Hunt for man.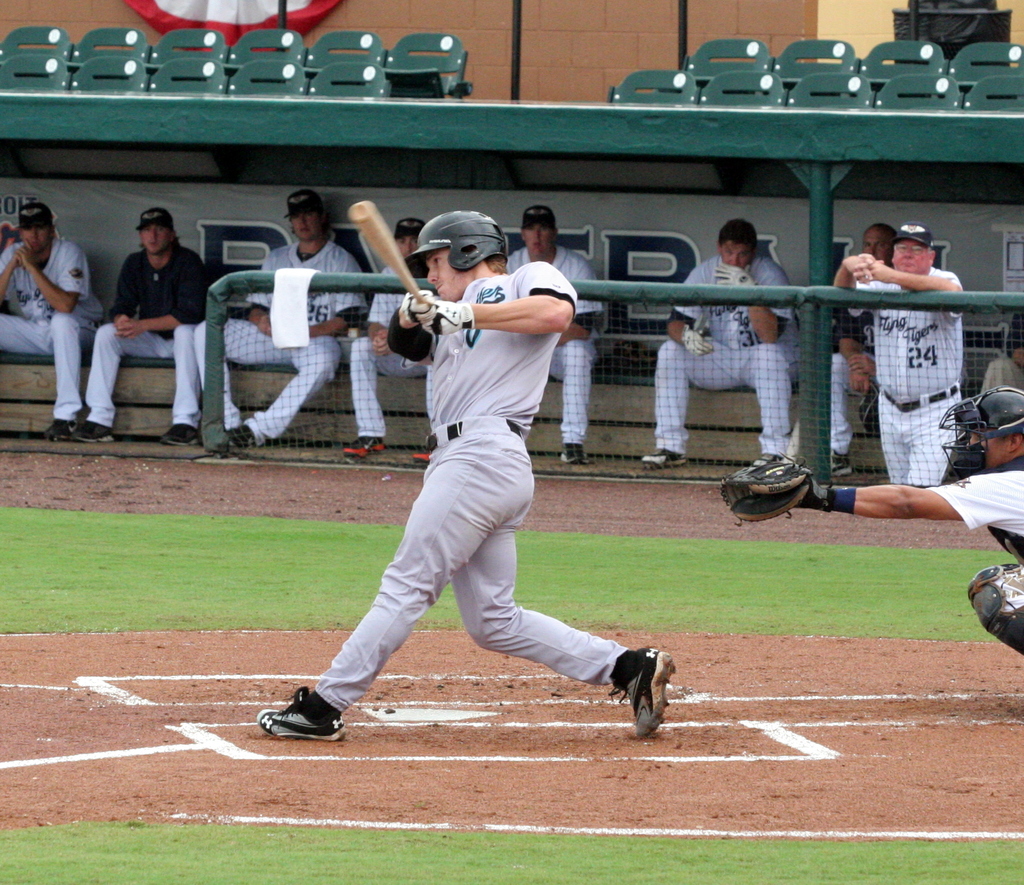
Hunted down at left=303, top=240, right=656, bottom=739.
